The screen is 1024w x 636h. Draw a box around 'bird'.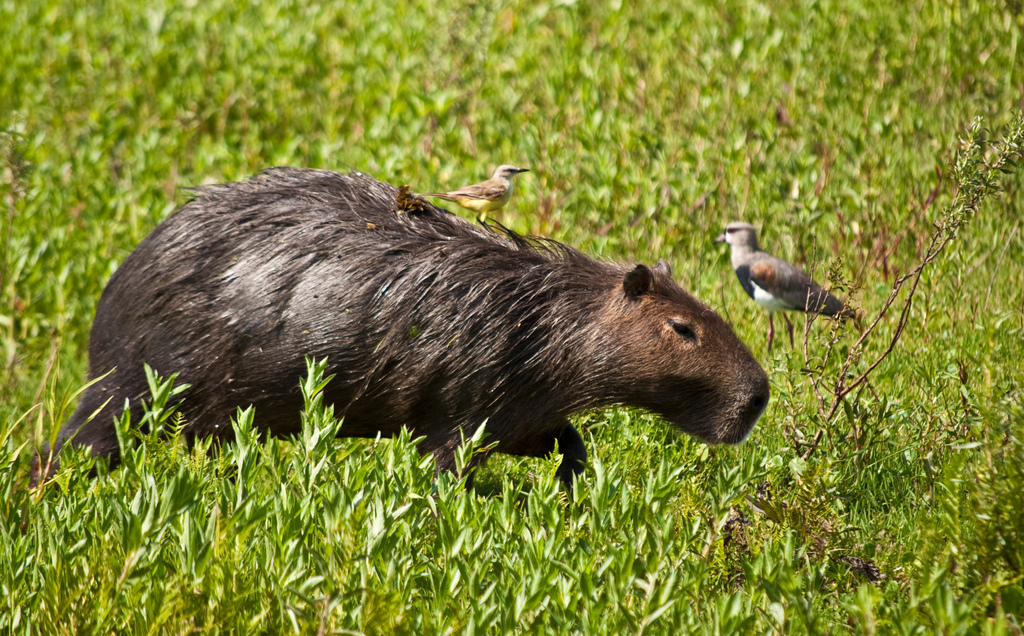
419,167,534,218.
